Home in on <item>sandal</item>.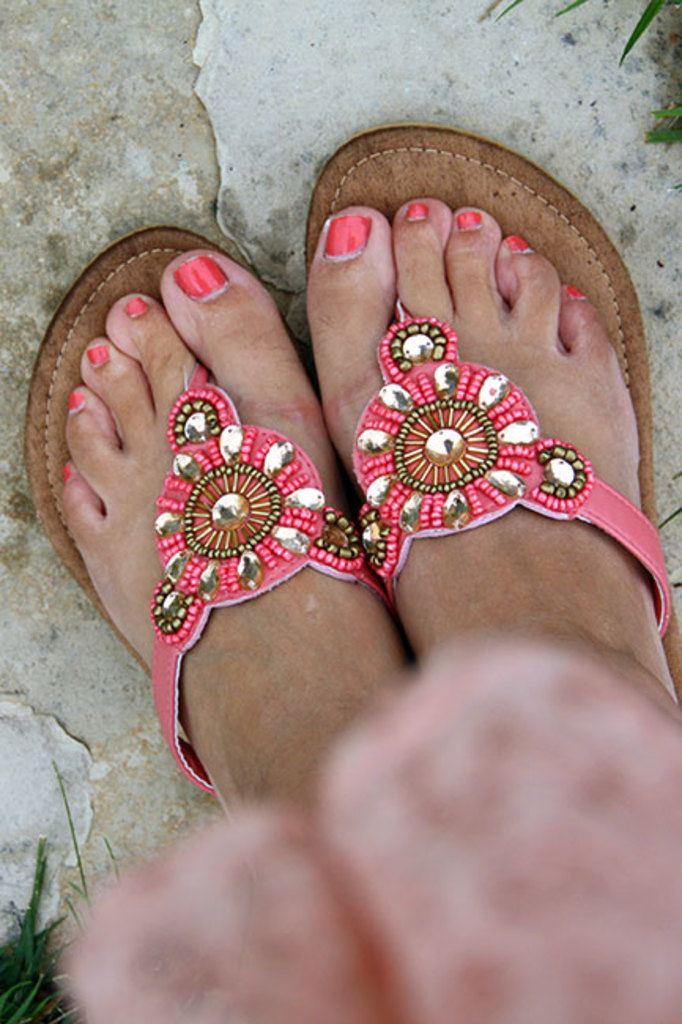
Homed in at <region>302, 110, 679, 699</region>.
